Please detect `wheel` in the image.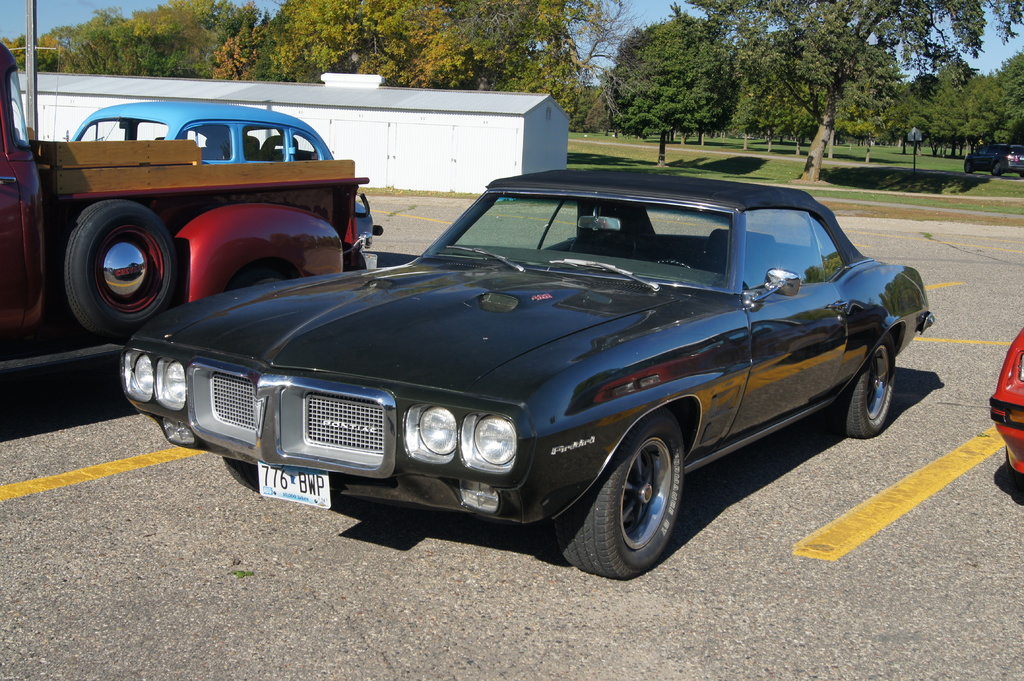
left=655, top=256, right=692, bottom=273.
